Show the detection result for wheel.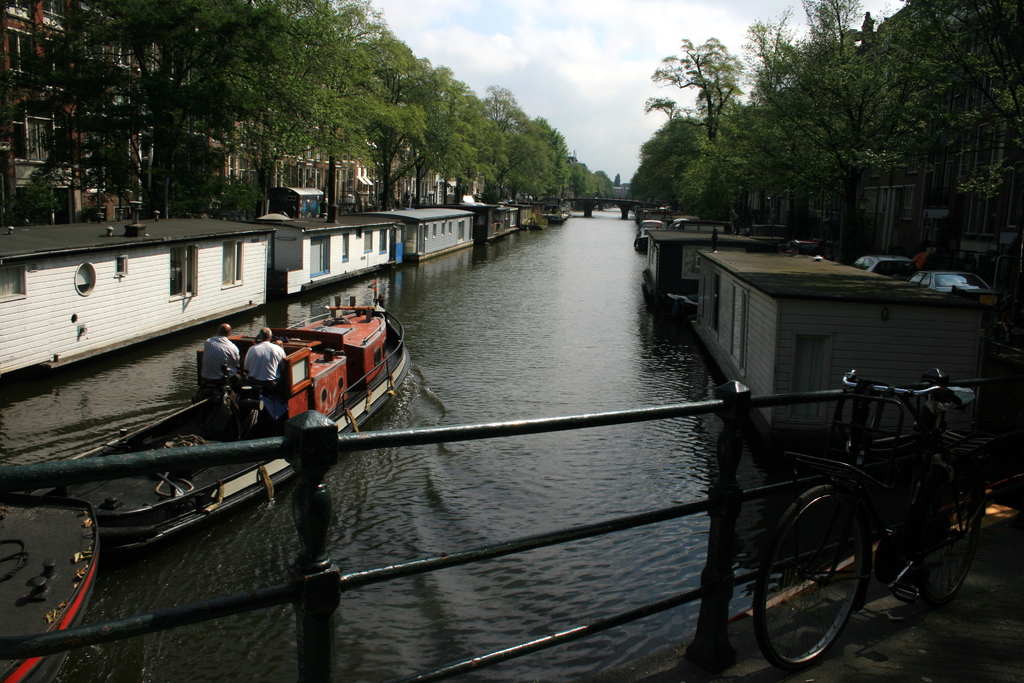
{"left": 770, "top": 453, "right": 913, "bottom": 658}.
